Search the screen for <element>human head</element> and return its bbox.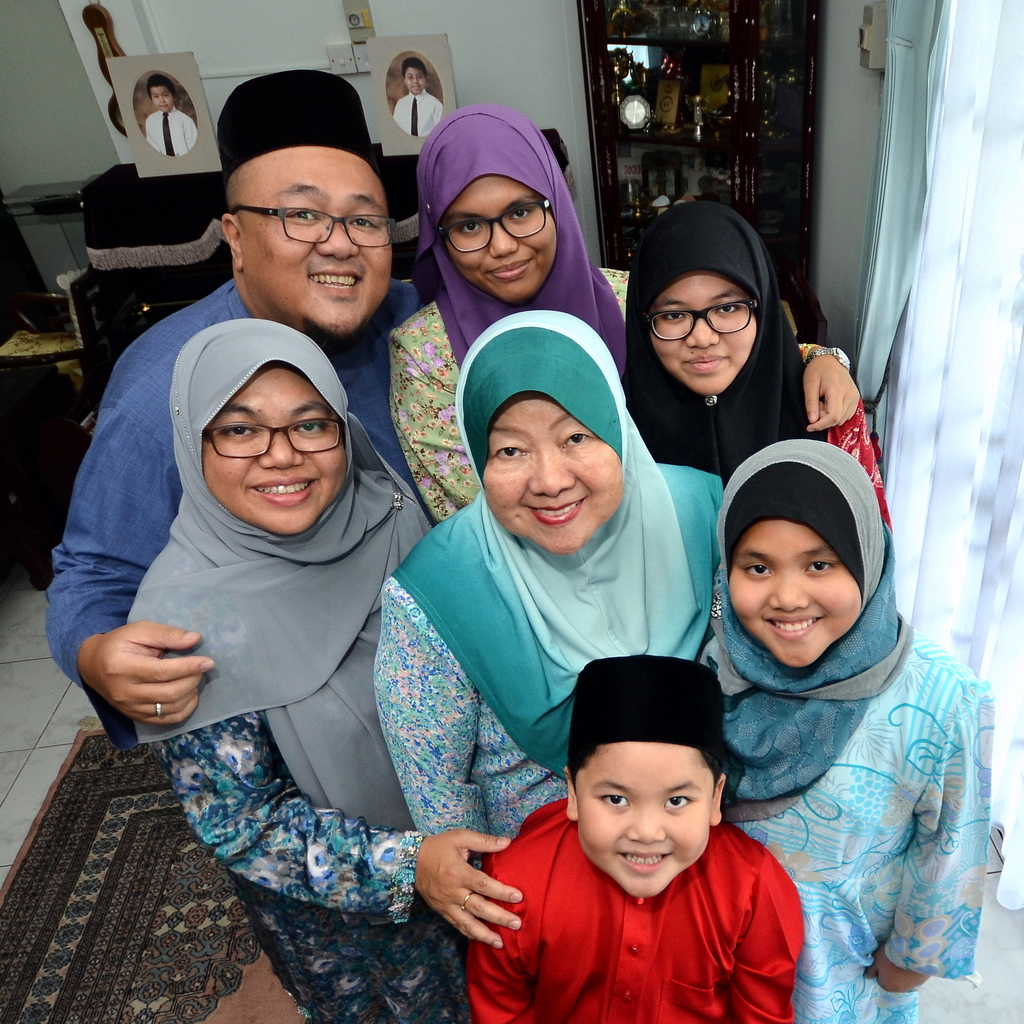
Found: <region>219, 71, 396, 340</region>.
